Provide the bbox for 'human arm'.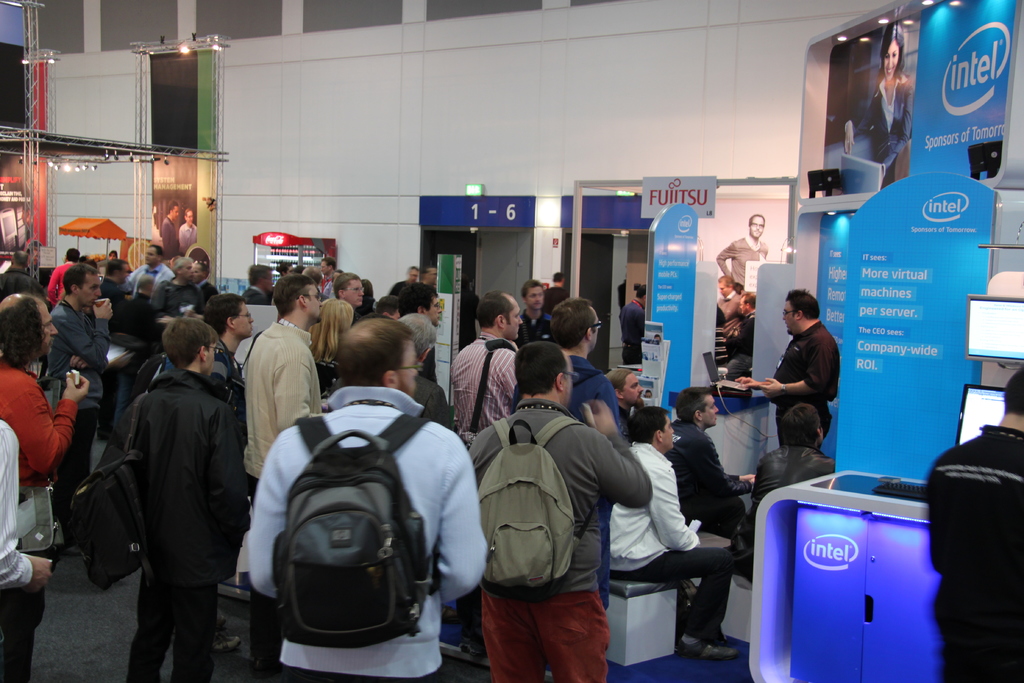
box=[420, 383, 452, 436].
